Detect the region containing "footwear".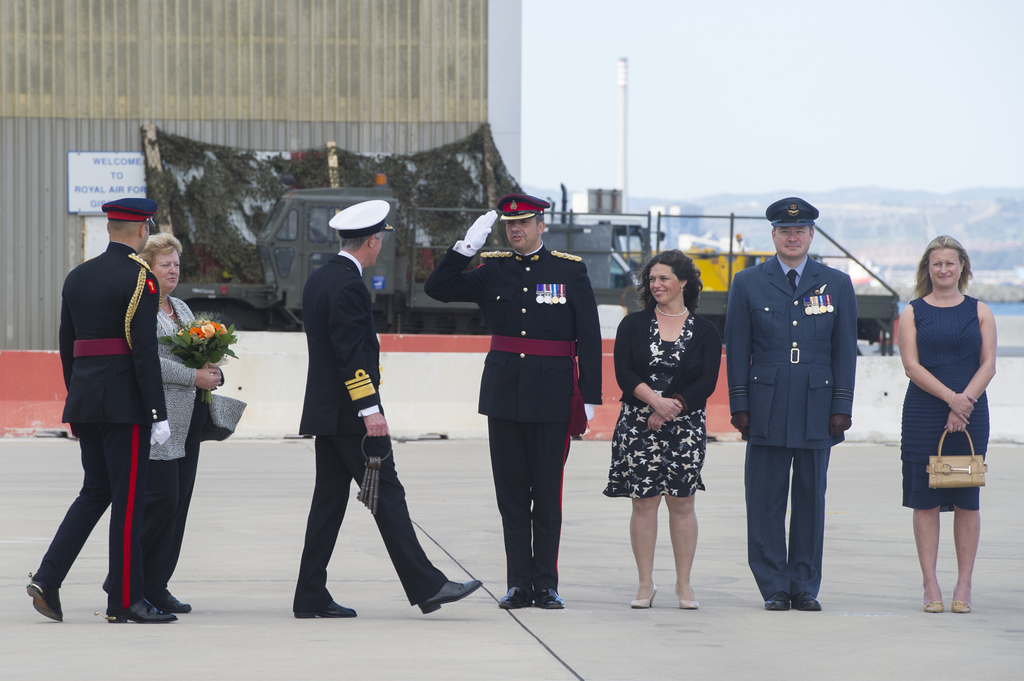
(24, 580, 63, 622).
